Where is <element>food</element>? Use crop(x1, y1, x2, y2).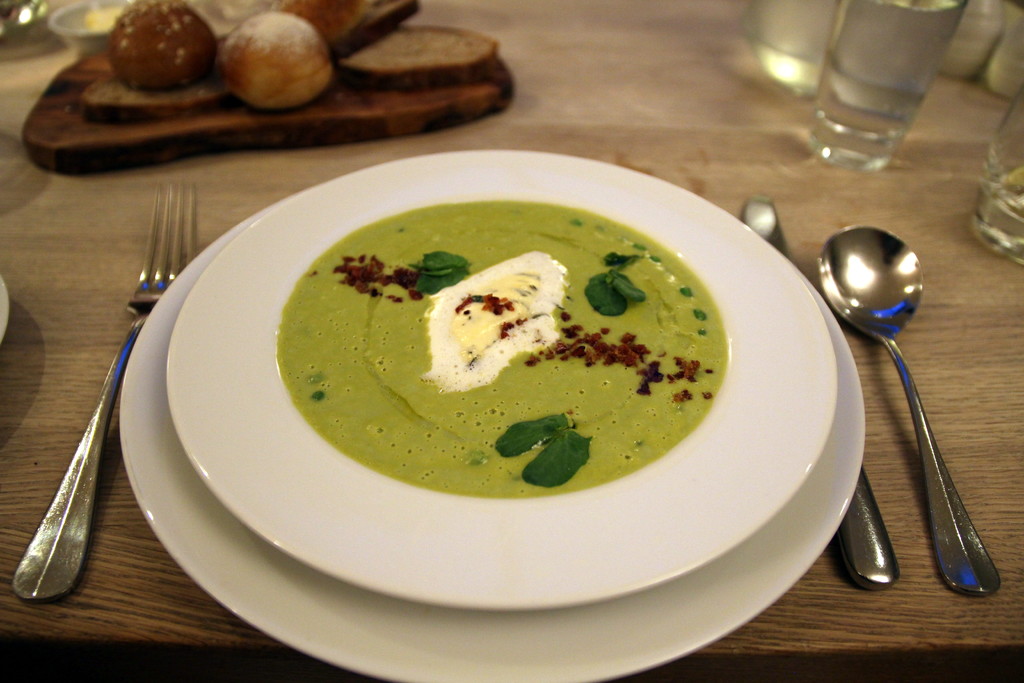
crop(307, 203, 732, 487).
